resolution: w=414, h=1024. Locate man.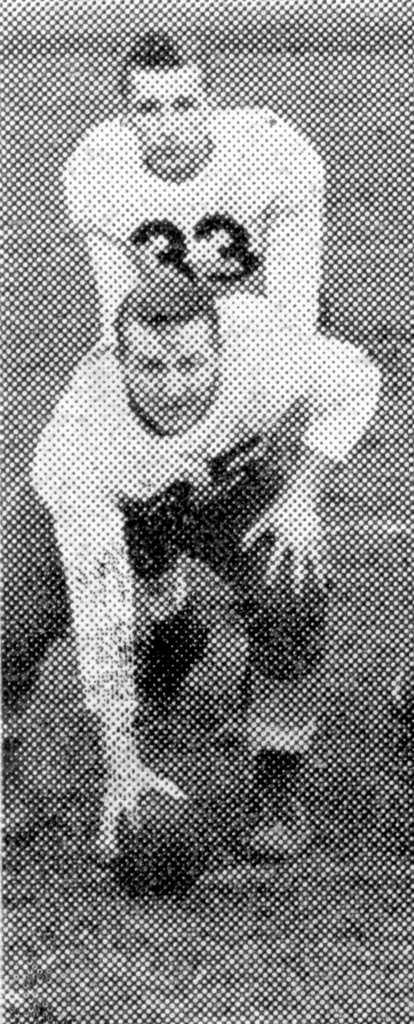
locate(0, 276, 381, 859).
